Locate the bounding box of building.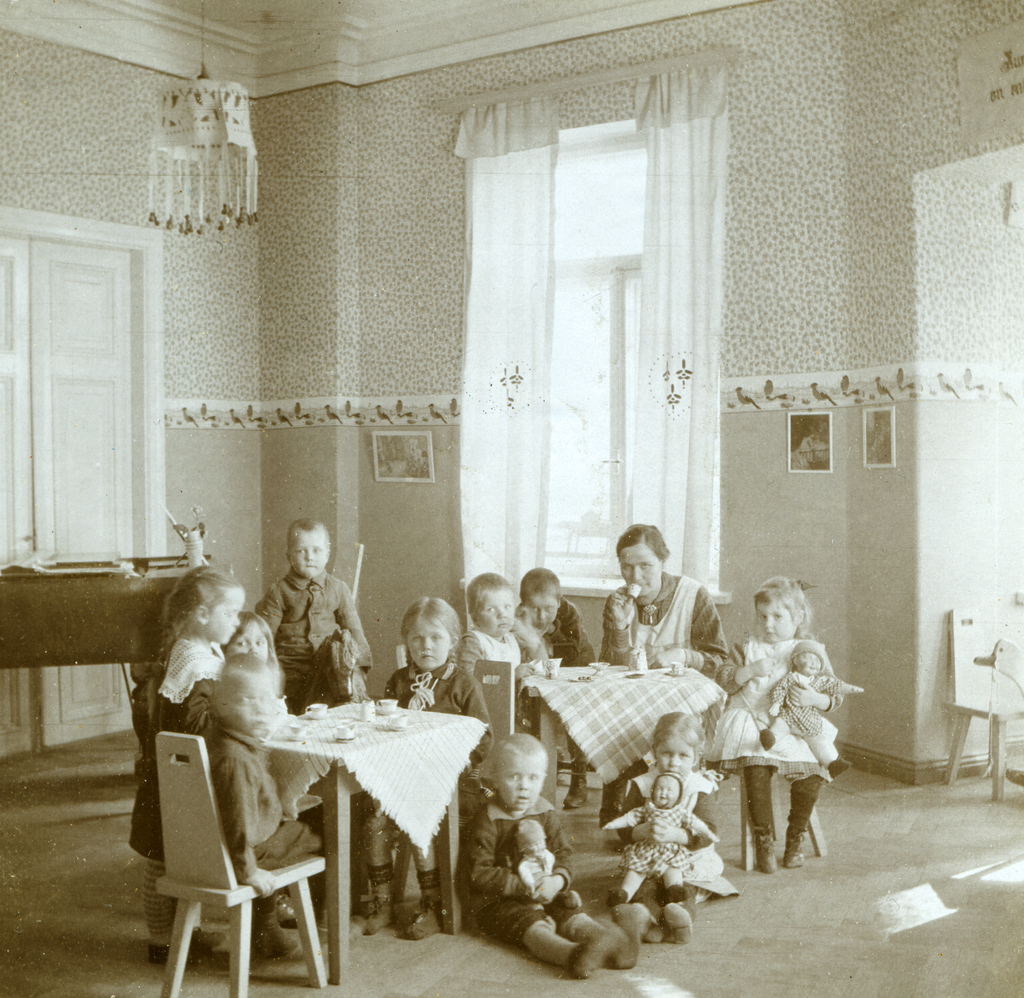
Bounding box: (0,0,1023,997).
